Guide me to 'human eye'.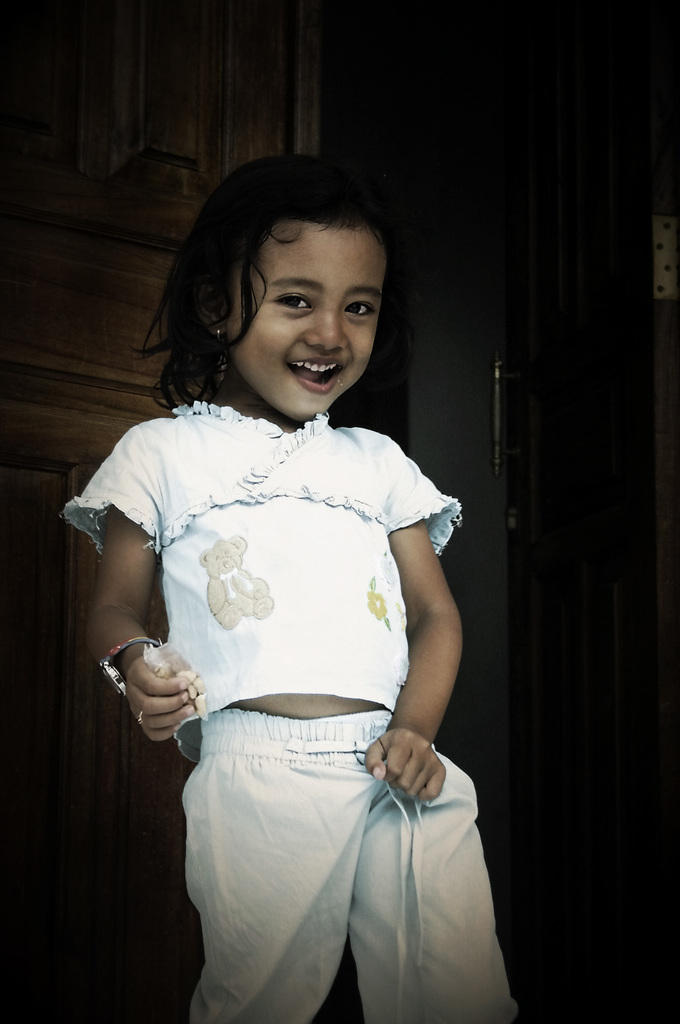
Guidance: [left=268, top=290, right=316, bottom=319].
